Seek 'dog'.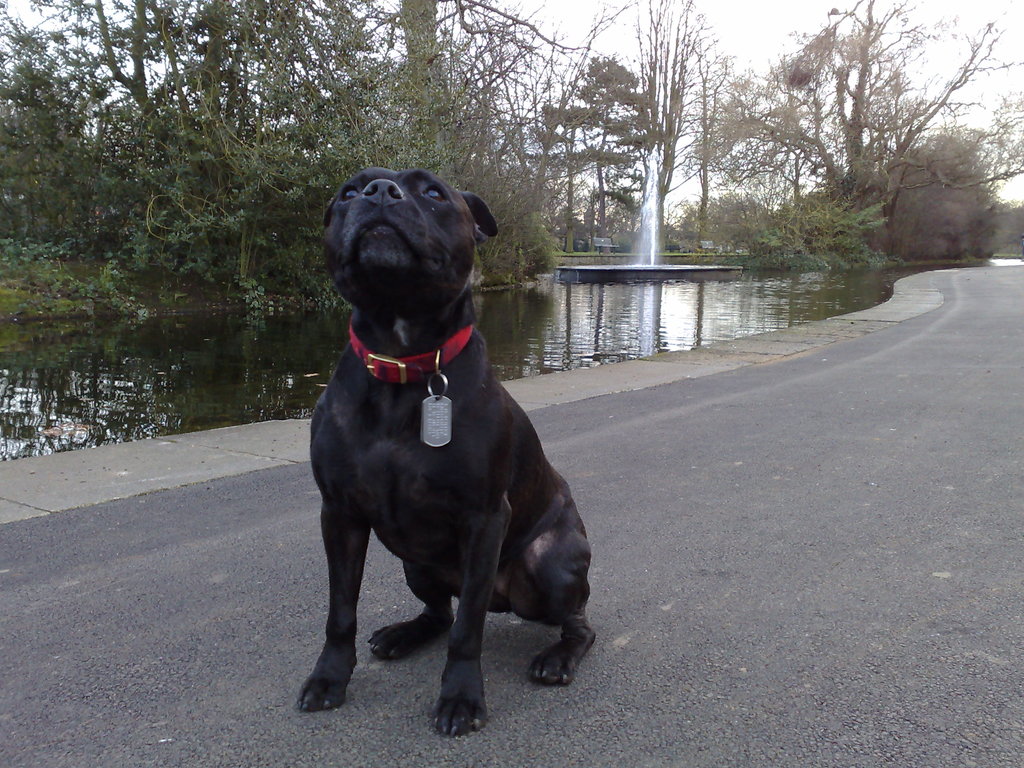
[290, 166, 602, 740].
